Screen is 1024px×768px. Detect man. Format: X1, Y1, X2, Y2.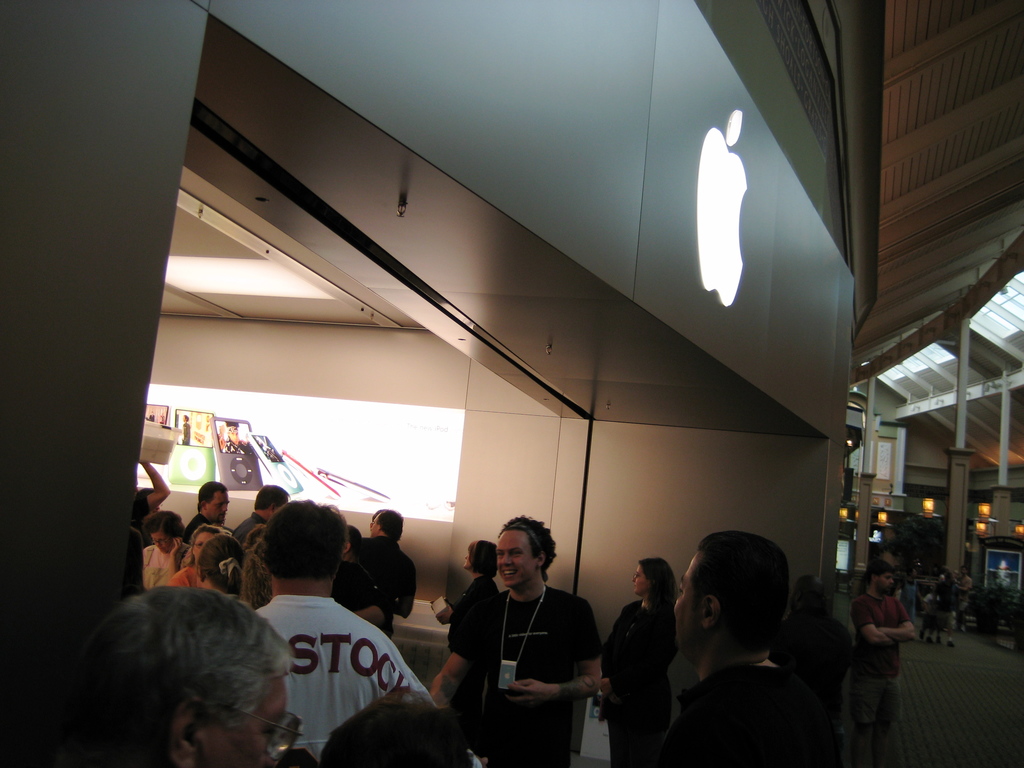
328, 559, 365, 614.
